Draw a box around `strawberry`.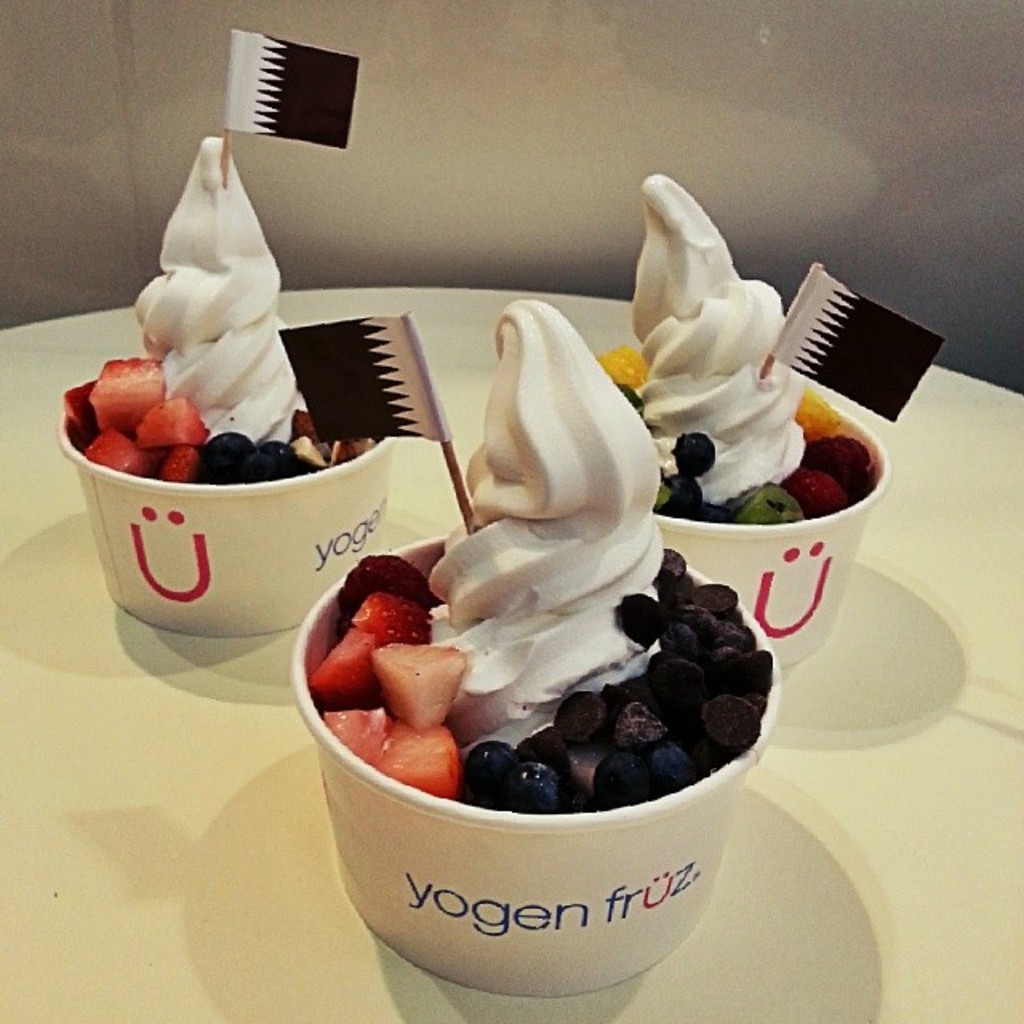
region(160, 448, 197, 482).
